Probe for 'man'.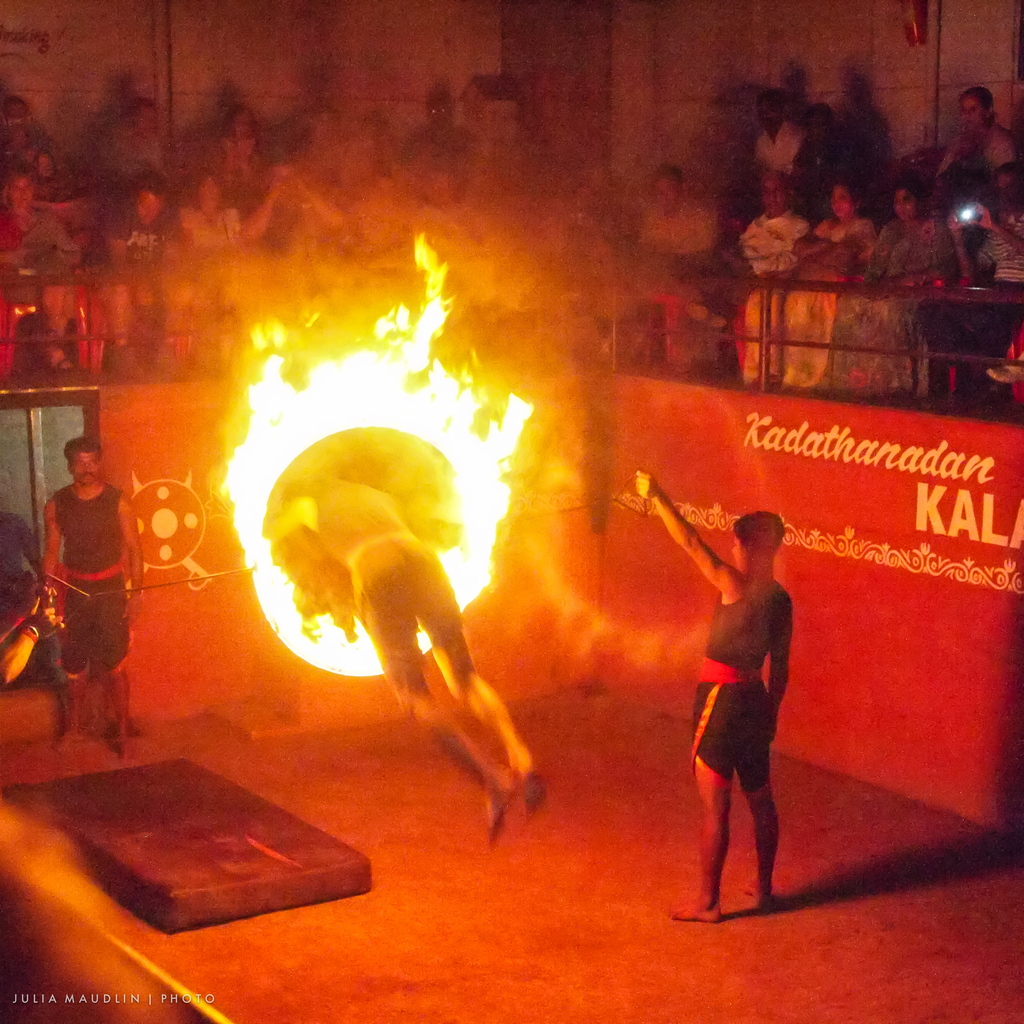
Probe result: region(639, 468, 795, 918).
